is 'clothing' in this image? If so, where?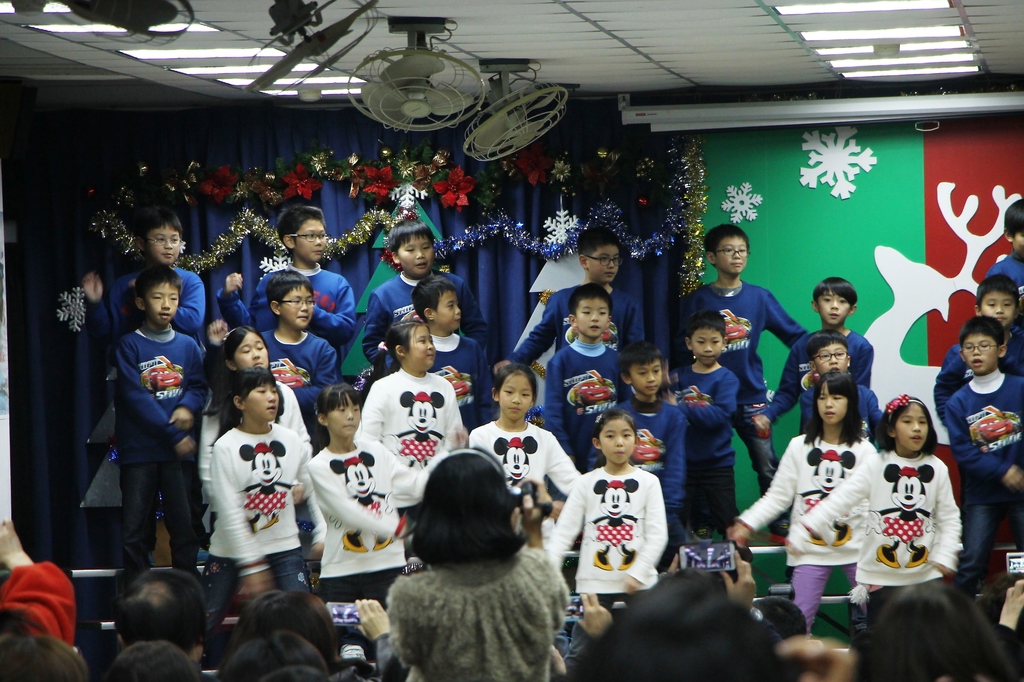
Yes, at <region>988, 248, 1023, 288</region>.
